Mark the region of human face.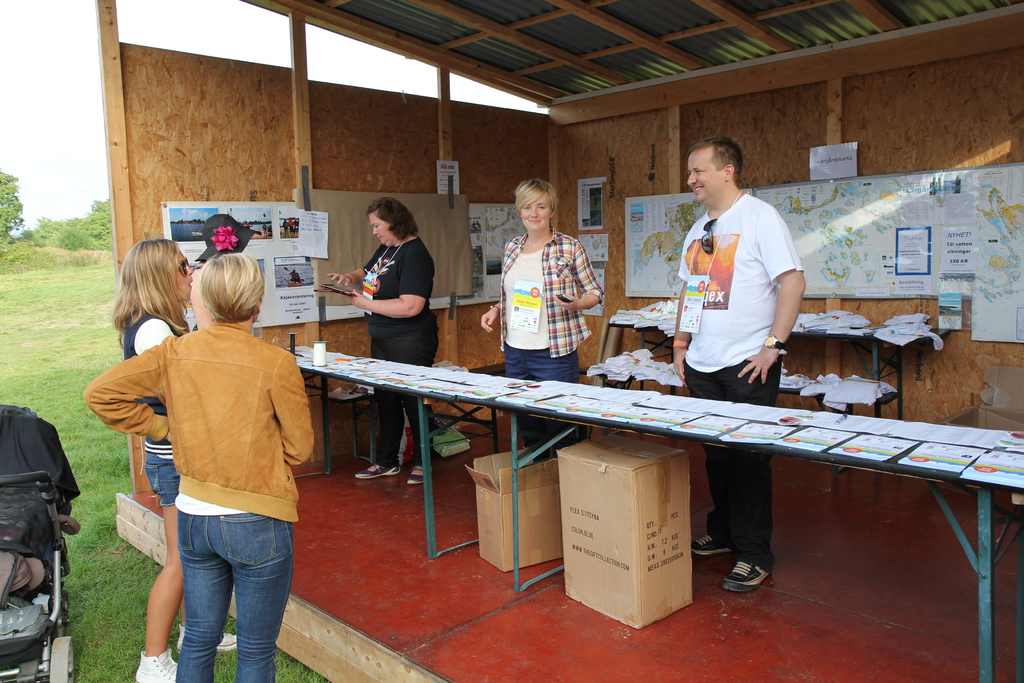
Region: Rect(368, 214, 390, 245).
